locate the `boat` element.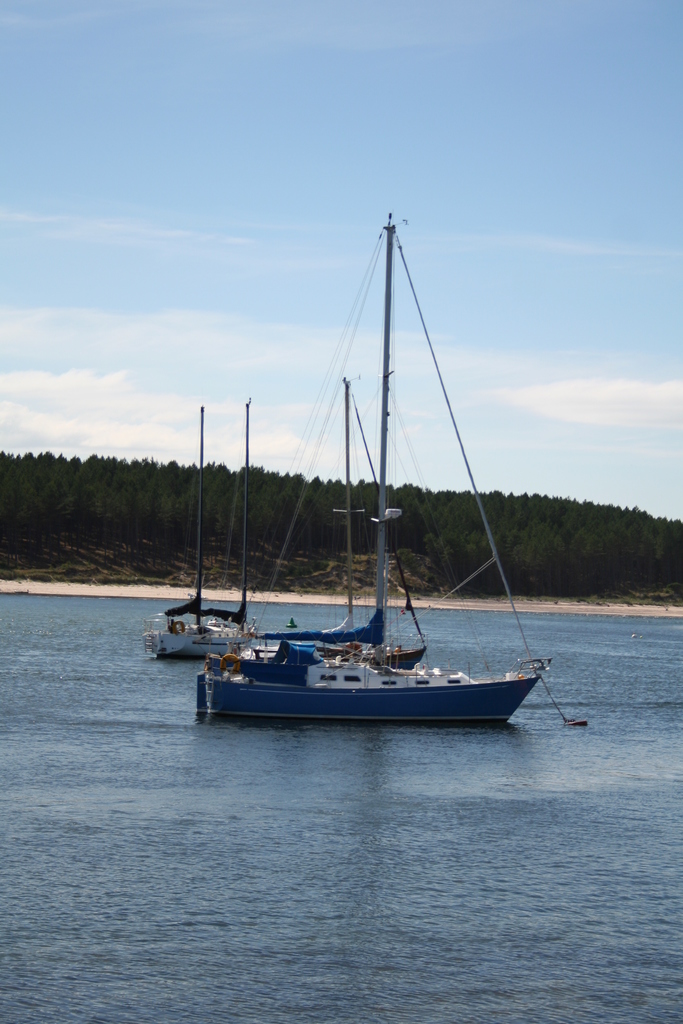
Element bbox: pyautogui.locateOnScreen(210, 375, 429, 676).
